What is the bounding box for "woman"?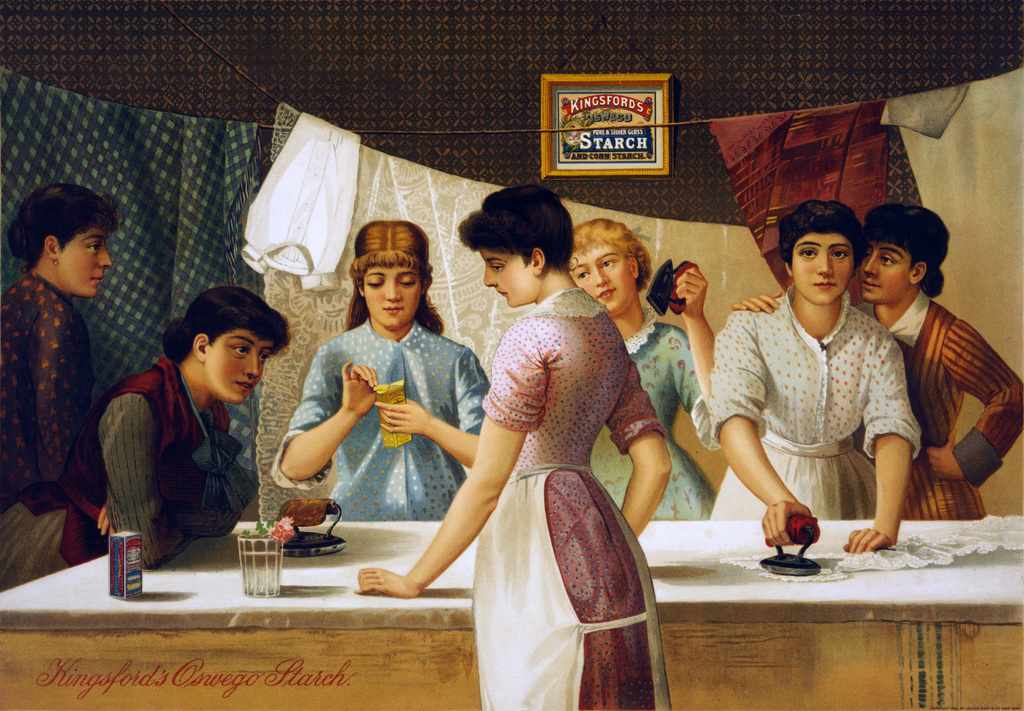
<bbox>696, 201, 927, 548</bbox>.
